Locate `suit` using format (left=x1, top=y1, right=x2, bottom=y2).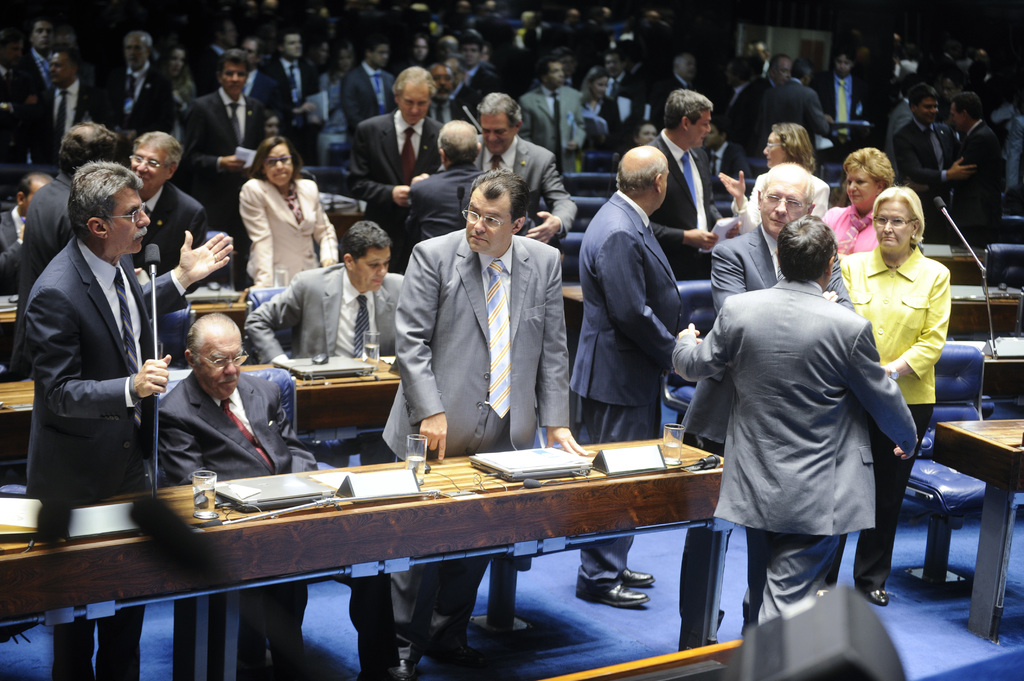
(left=404, top=161, right=489, bottom=235).
